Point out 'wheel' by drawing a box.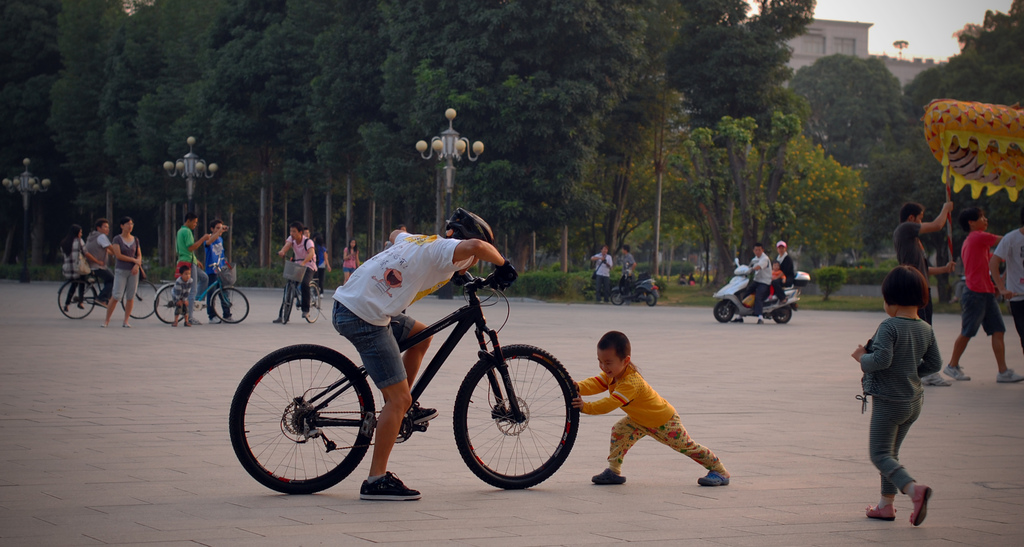
772:307:791:326.
